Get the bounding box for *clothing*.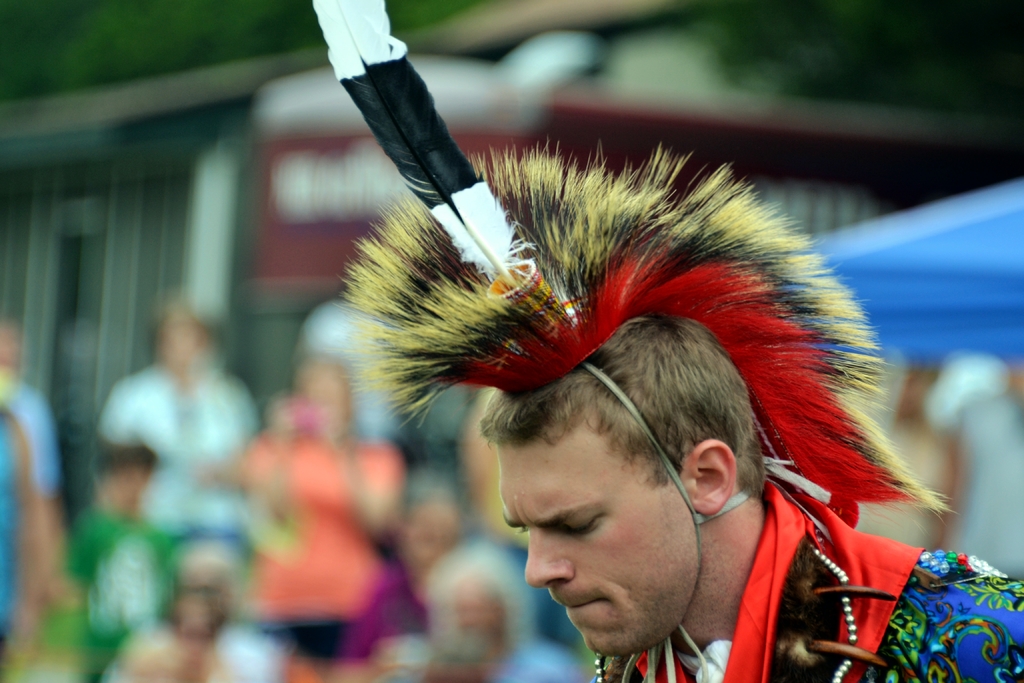
[x1=598, y1=481, x2=1023, y2=682].
